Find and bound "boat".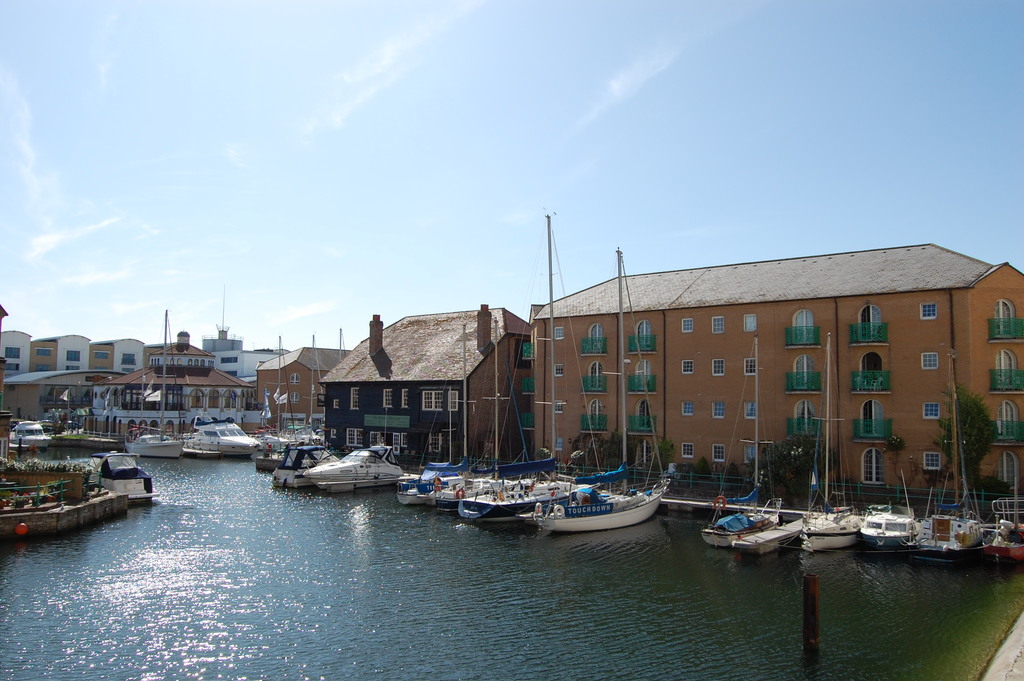
Bound: [187,279,262,461].
